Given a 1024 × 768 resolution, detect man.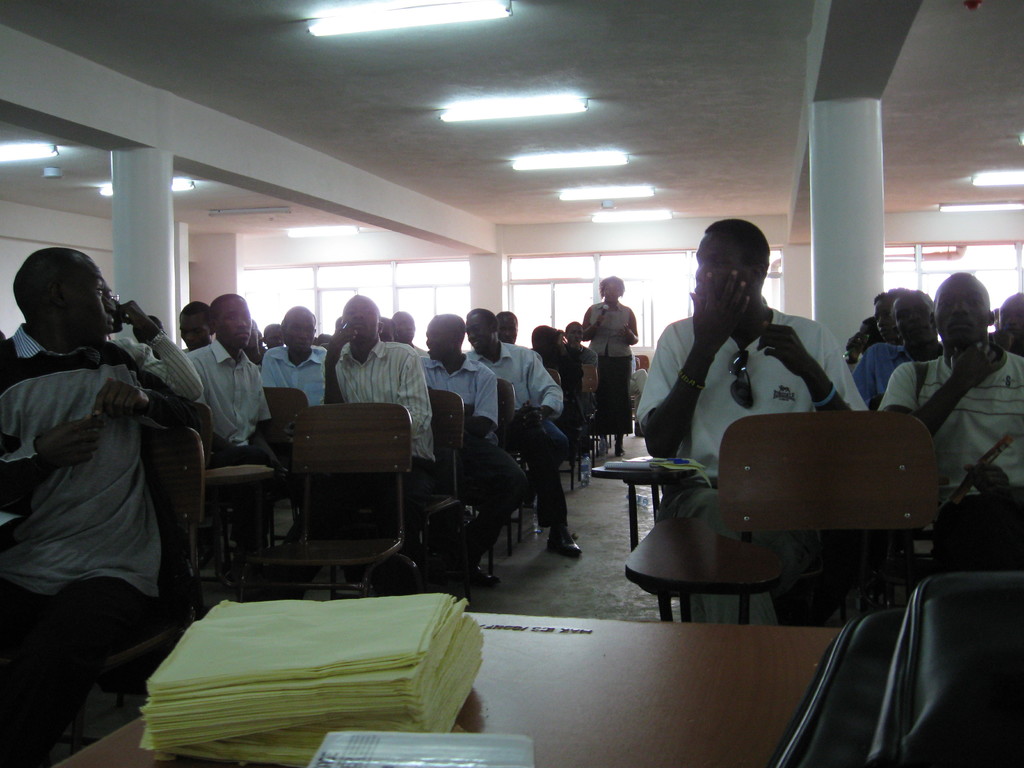
<bbox>639, 218, 873, 616</bbox>.
